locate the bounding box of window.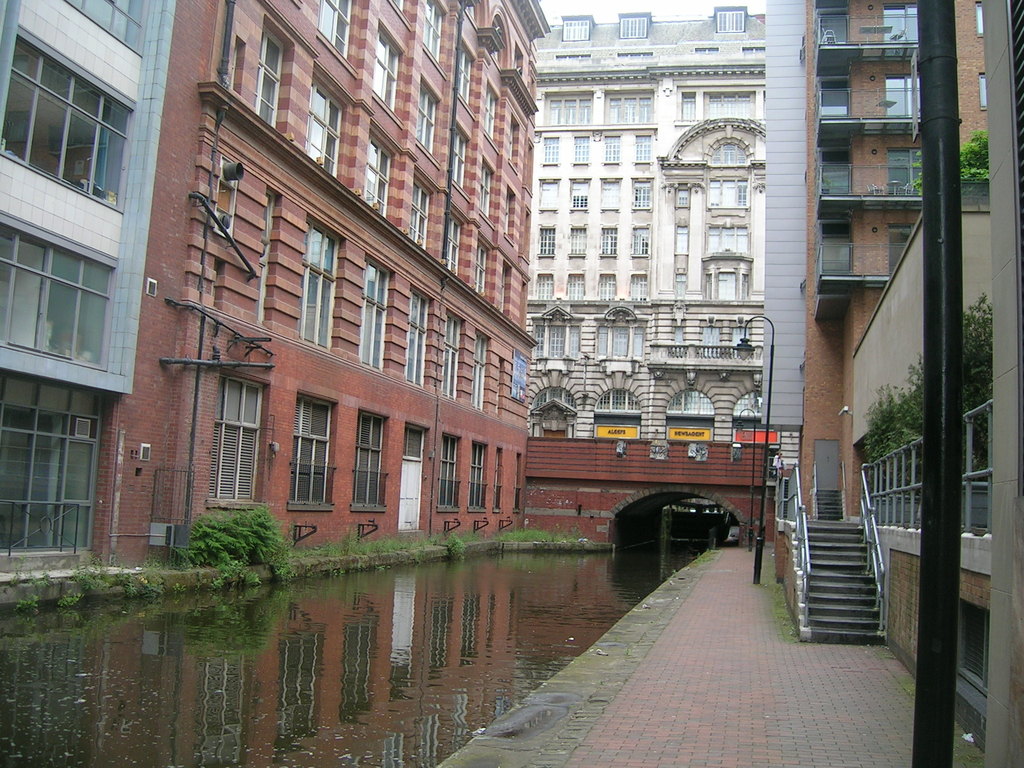
Bounding box: 632:224:648:257.
